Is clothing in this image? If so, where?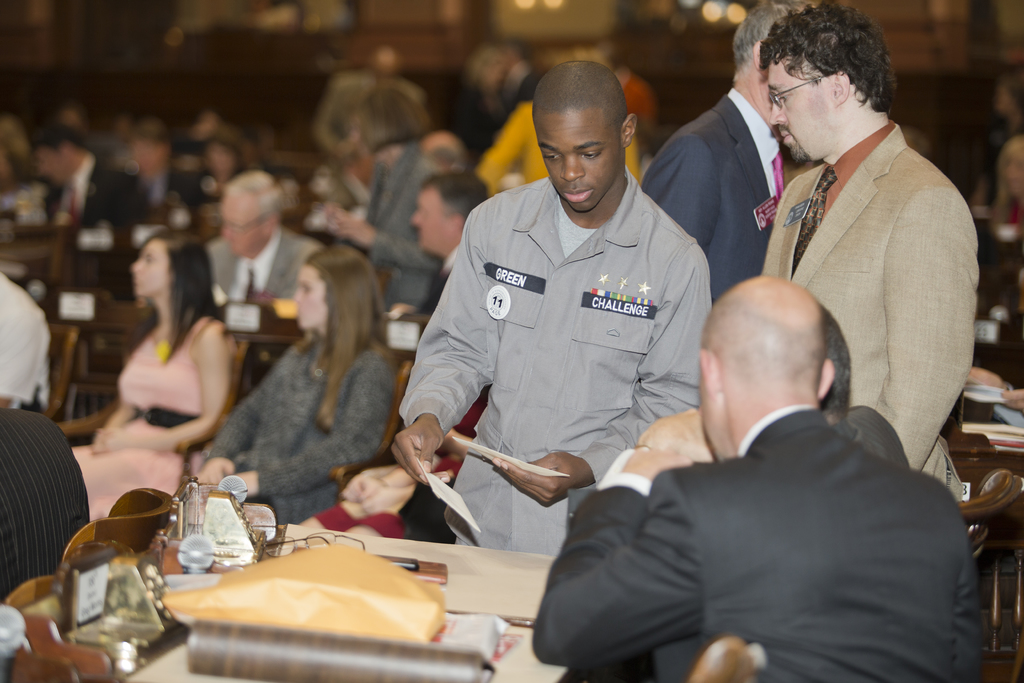
Yes, at <region>468, 94, 643, 195</region>.
